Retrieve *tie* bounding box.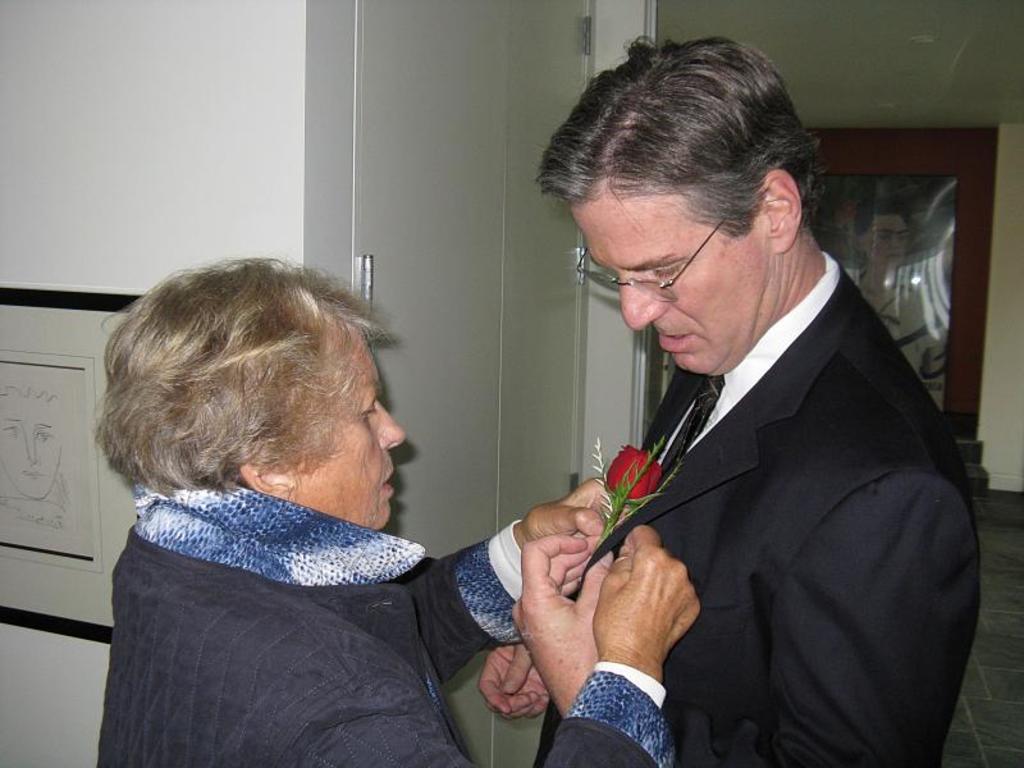
Bounding box: box(648, 374, 724, 488).
